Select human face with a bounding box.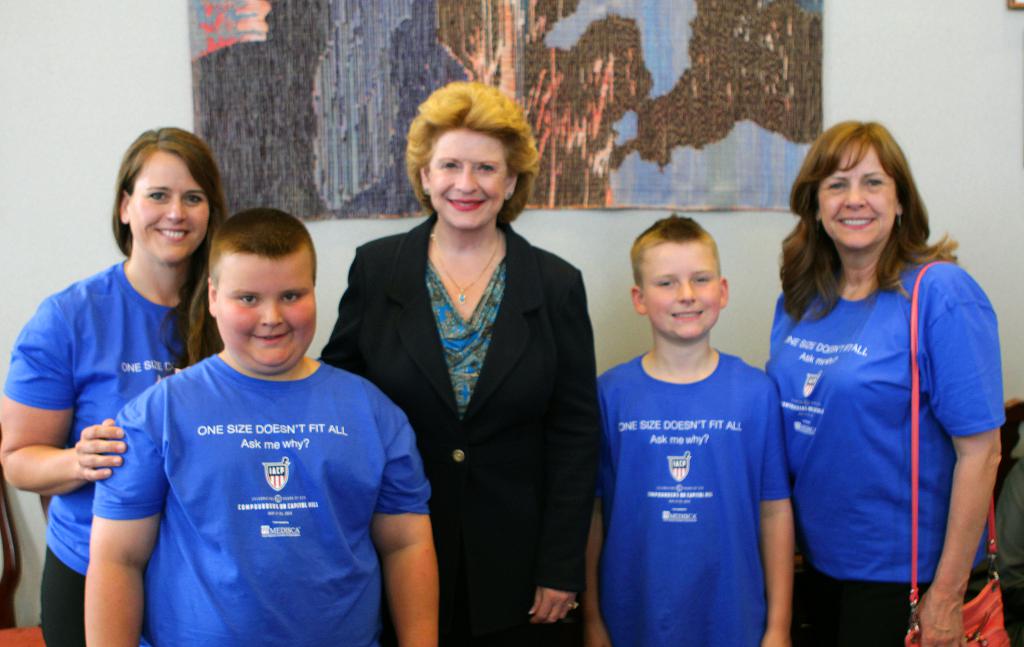
select_region(642, 239, 721, 339).
